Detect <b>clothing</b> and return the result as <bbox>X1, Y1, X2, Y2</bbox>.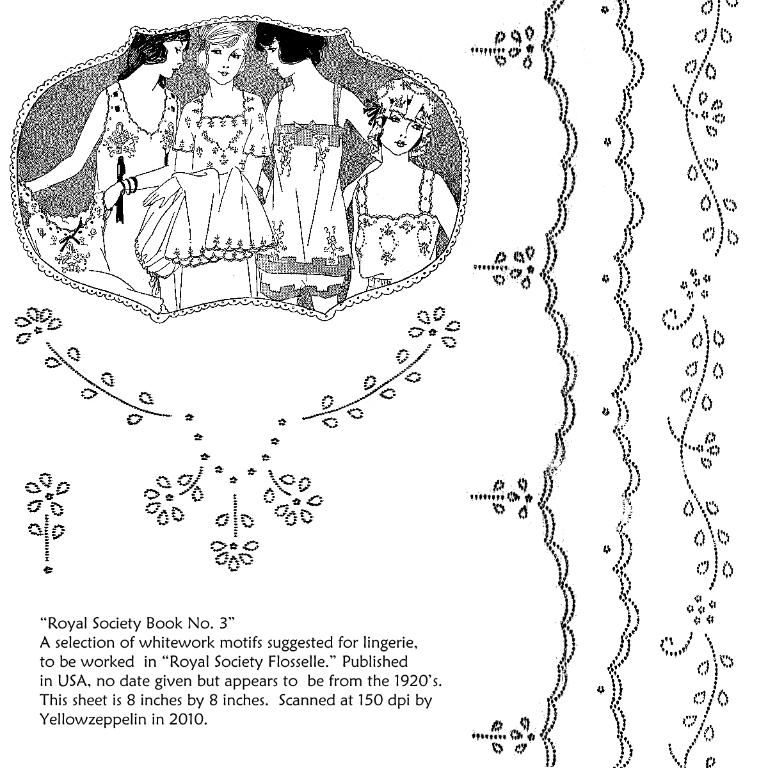
<bbox>134, 93, 276, 280</bbox>.
